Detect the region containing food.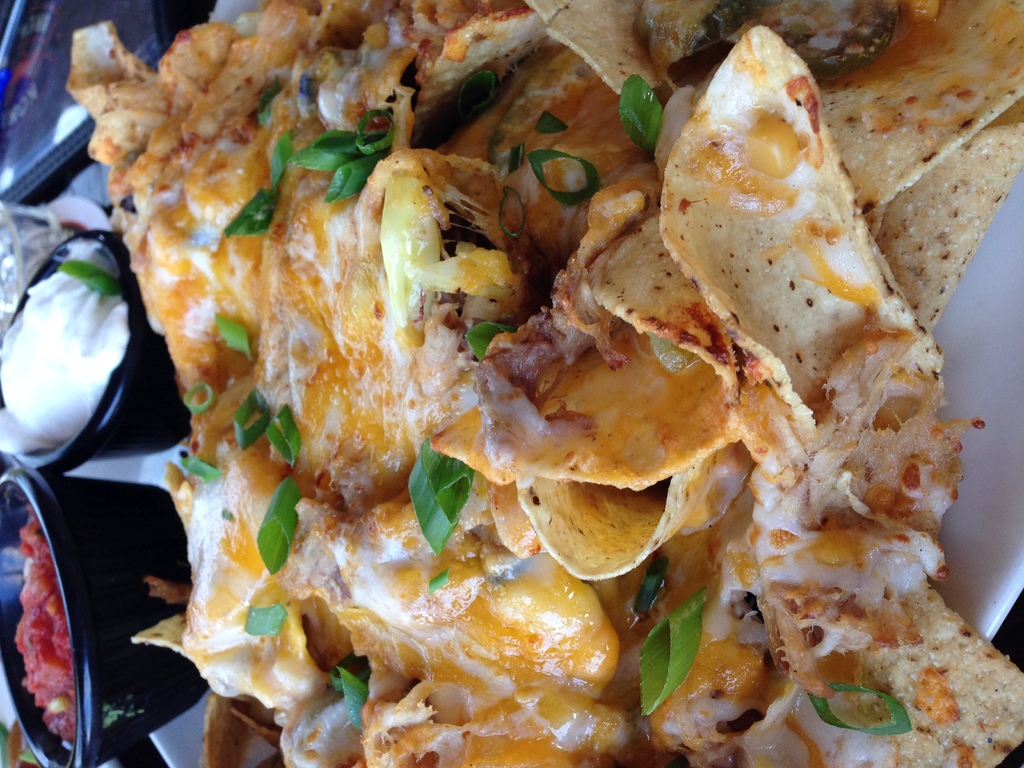
detection(108, 0, 1015, 724).
